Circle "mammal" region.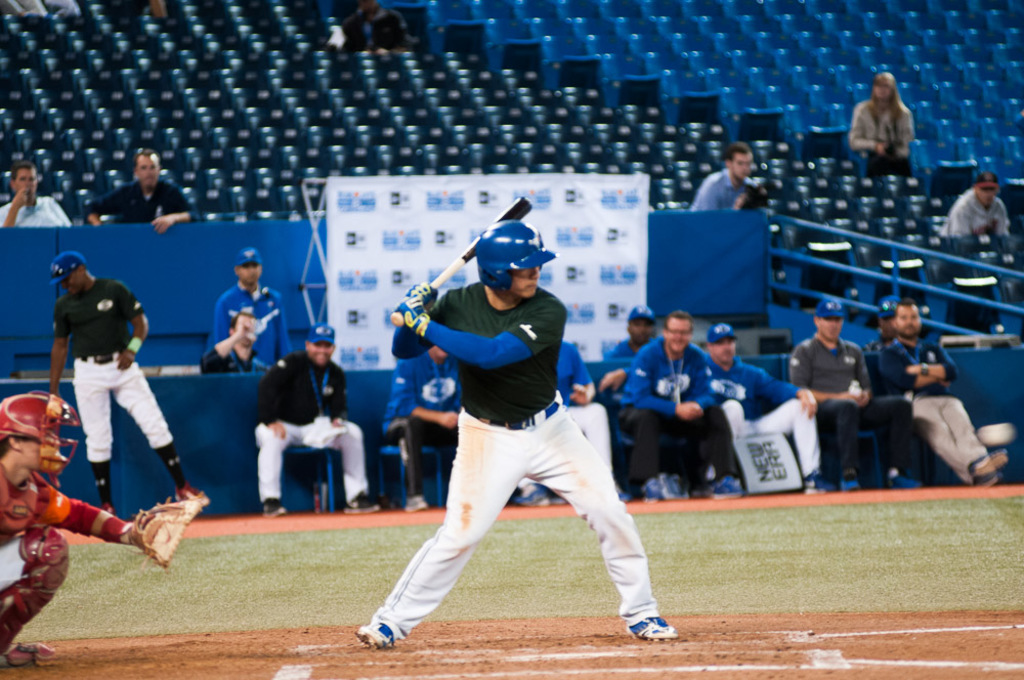
Region: BBox(0, 388, 151, 663).
